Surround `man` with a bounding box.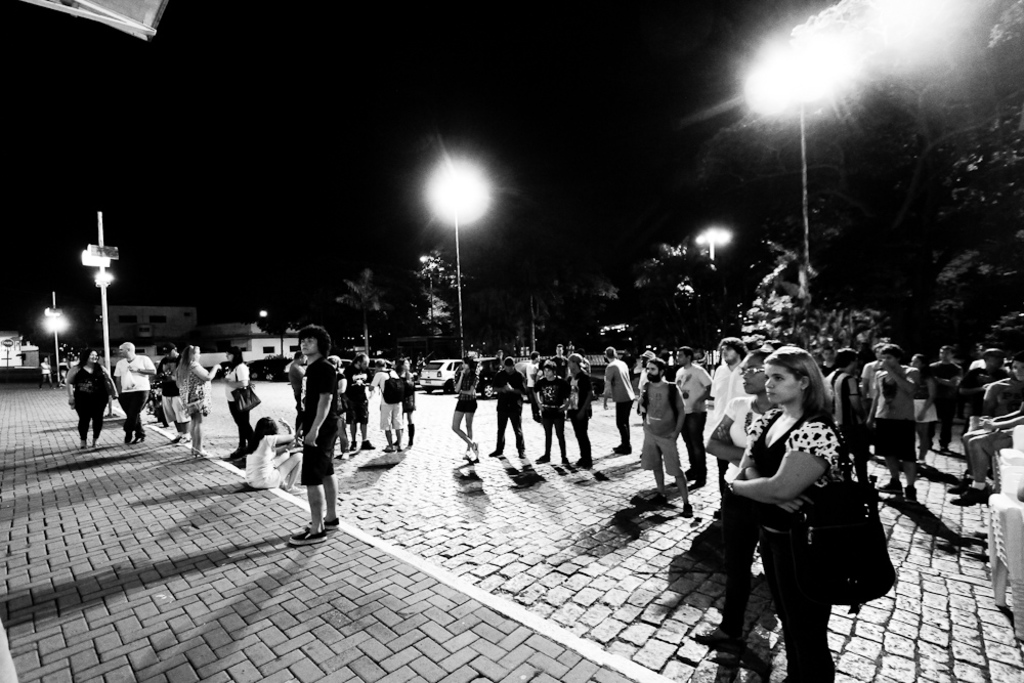
bbox(600, 342, 637, 456).
